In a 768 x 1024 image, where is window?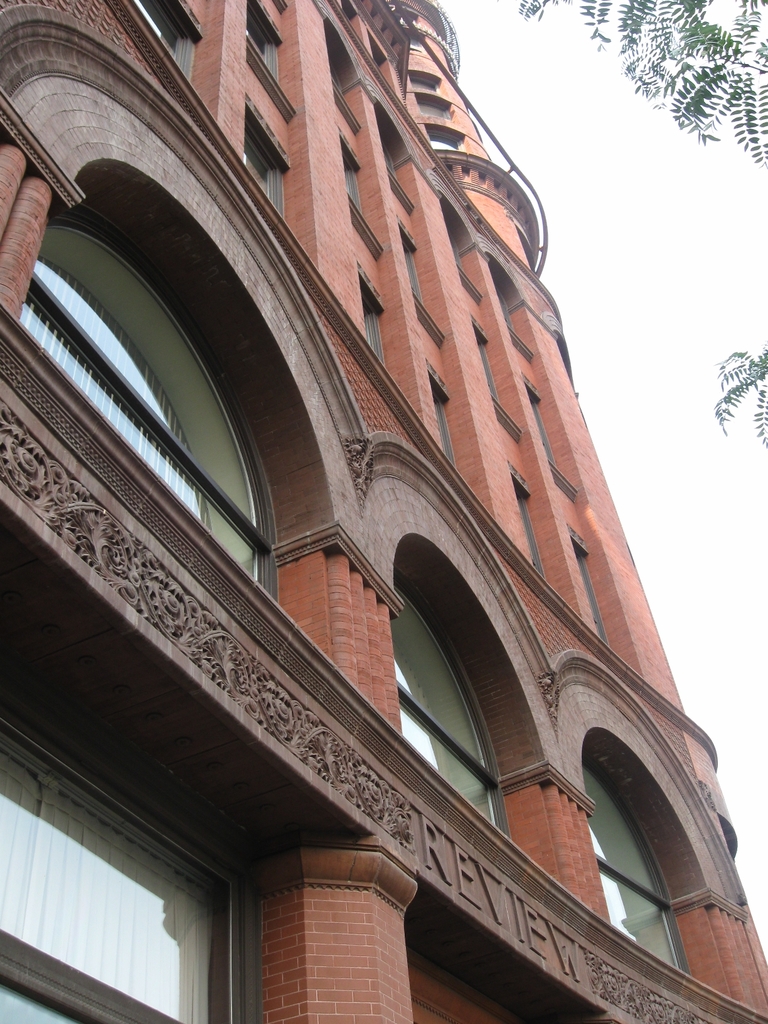
<bbox>336, 140, 380, 233</bbox>.
